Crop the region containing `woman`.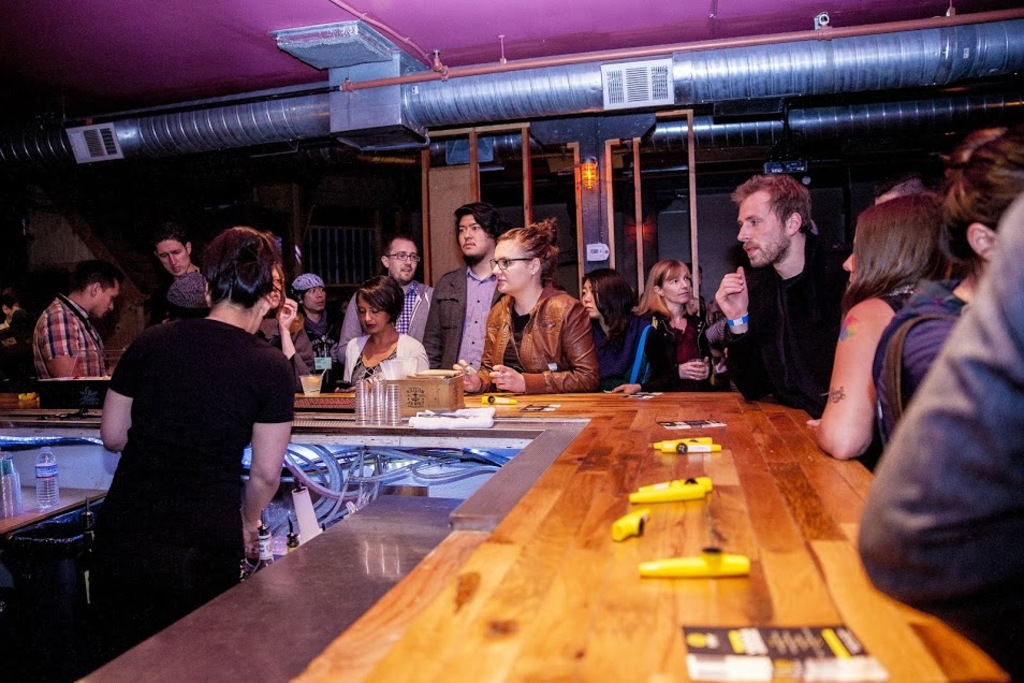
Crop region: (left=877, top=120, right=1023, bottom=432).
